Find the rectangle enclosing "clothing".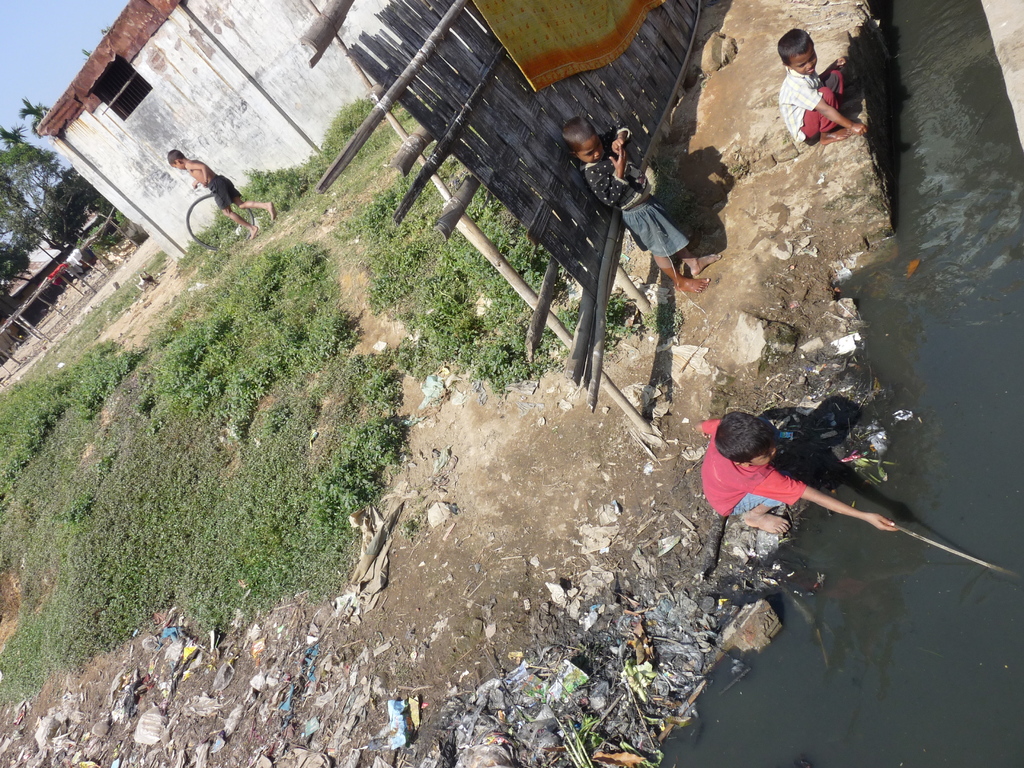
{"left": 204, "top": 175, "right": 243, "bottom": 212}.
